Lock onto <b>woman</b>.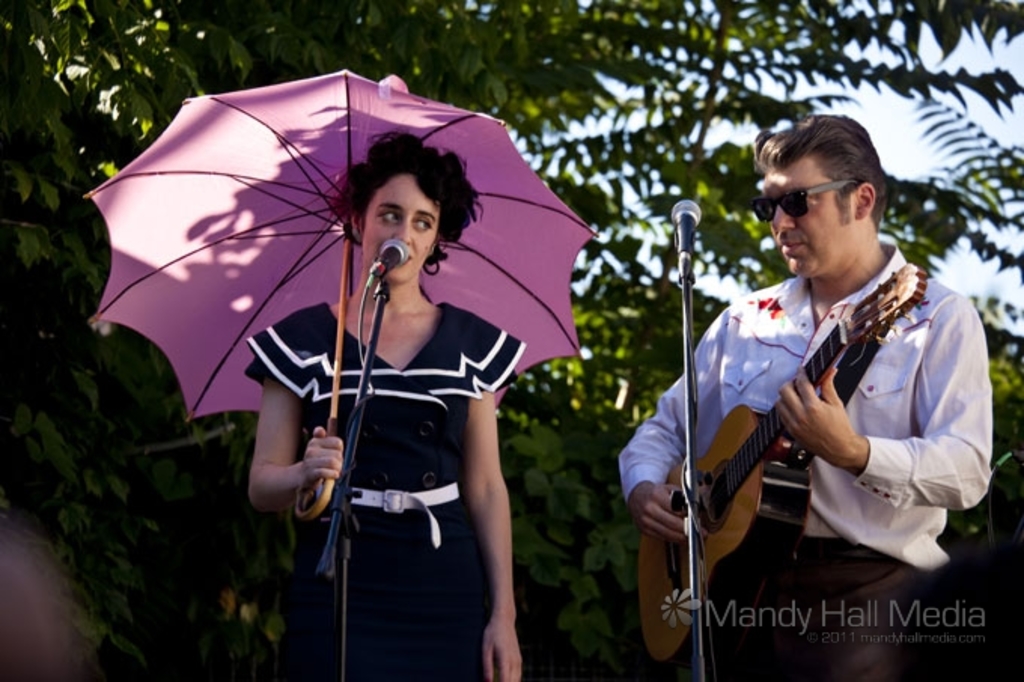
Locked: box(267, 167, 548, 681).
